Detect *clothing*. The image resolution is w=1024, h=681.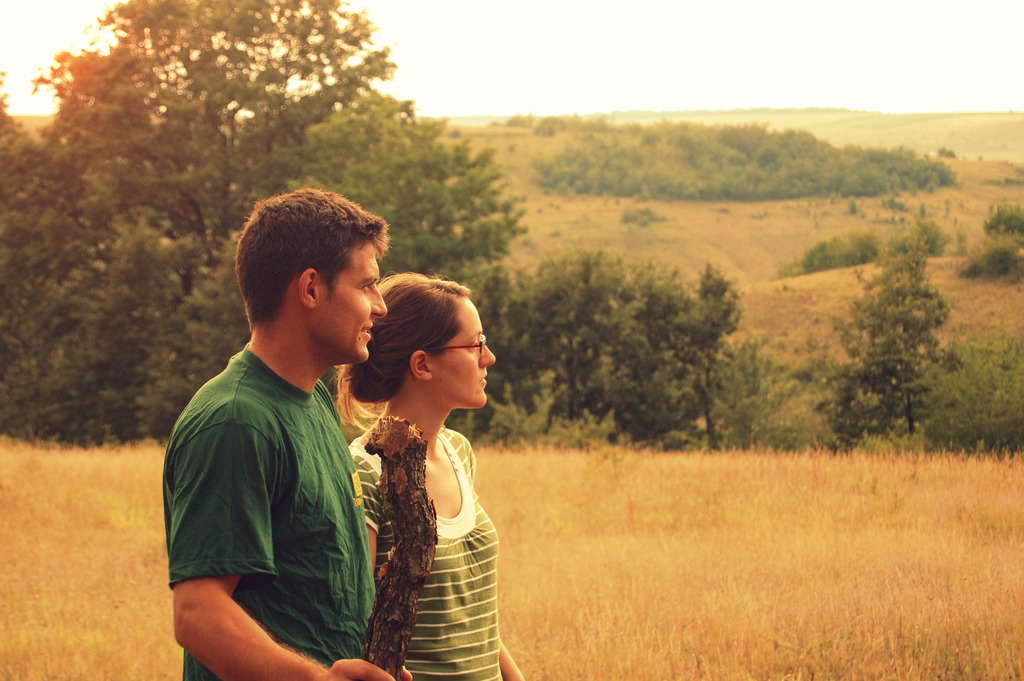
(347, 426, 499, 680).
